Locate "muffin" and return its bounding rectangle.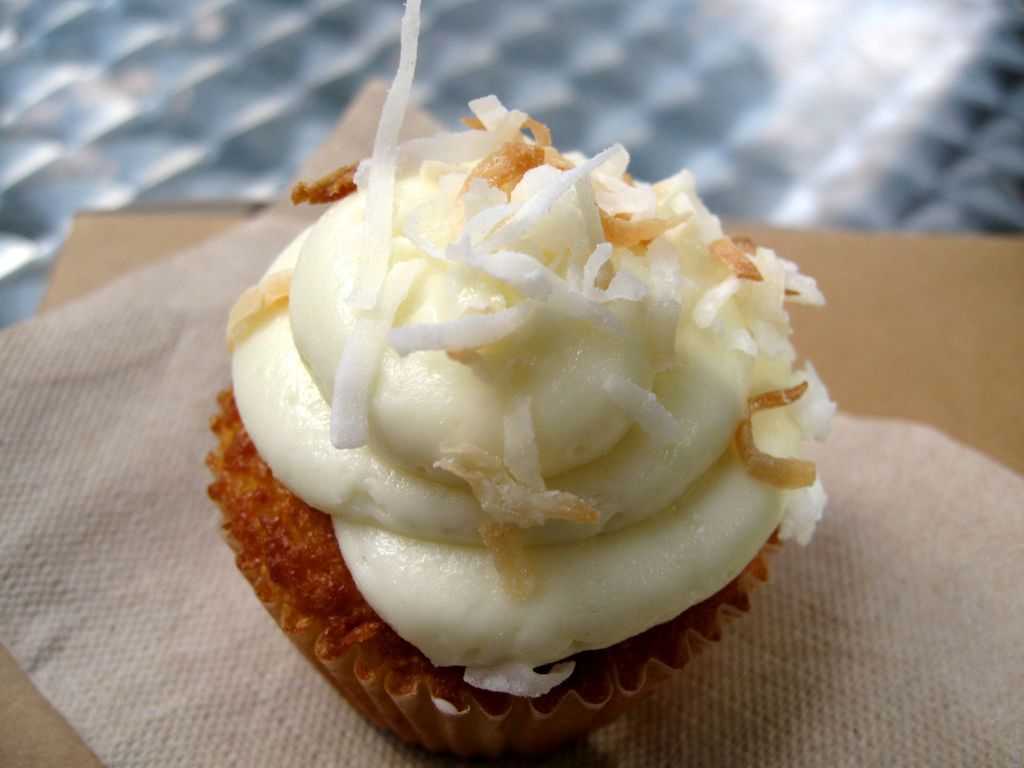
[x1=205, y1=0, x2=833, y2=767].
